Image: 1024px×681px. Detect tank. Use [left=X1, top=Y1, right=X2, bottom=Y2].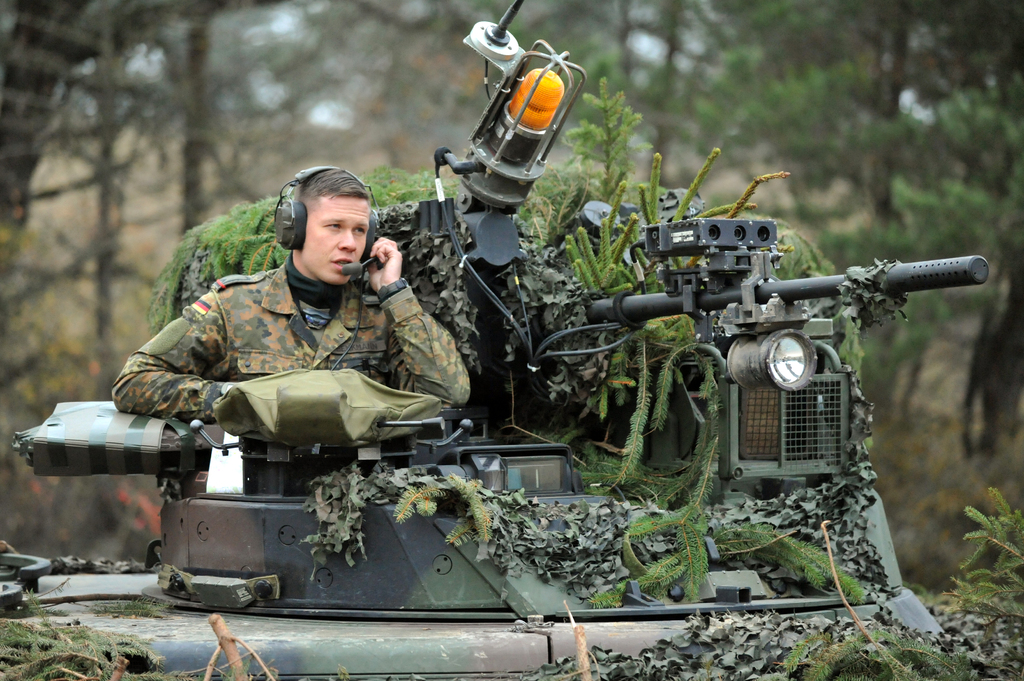
[left=0, top=0, right=1023, bottom=680].
